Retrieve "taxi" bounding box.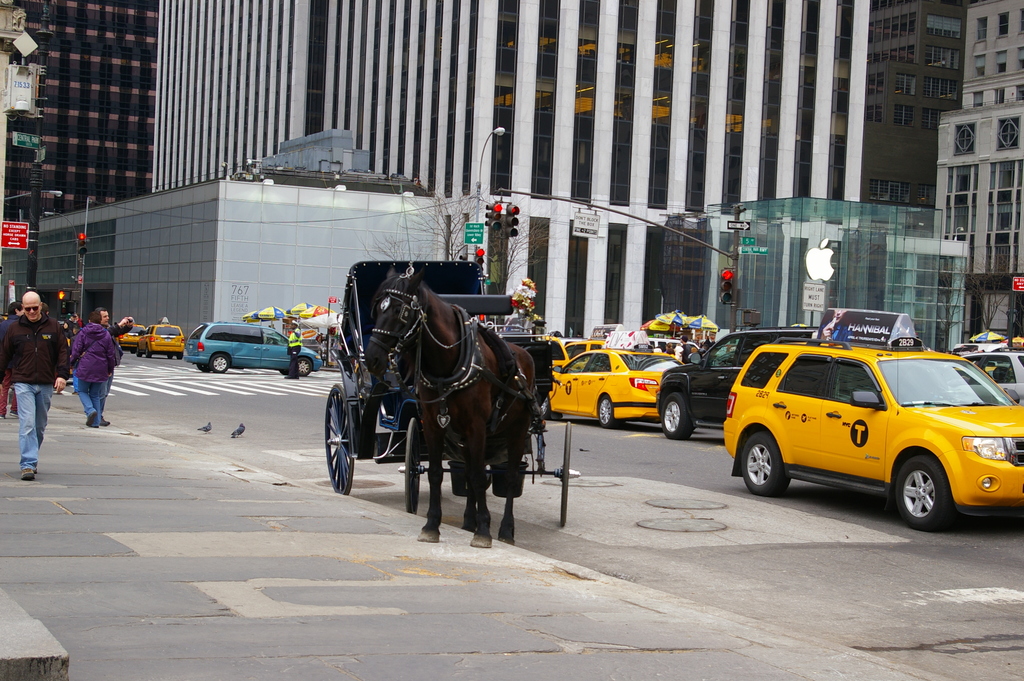
Bounding box: BBox(536, 329, 678, 423).
